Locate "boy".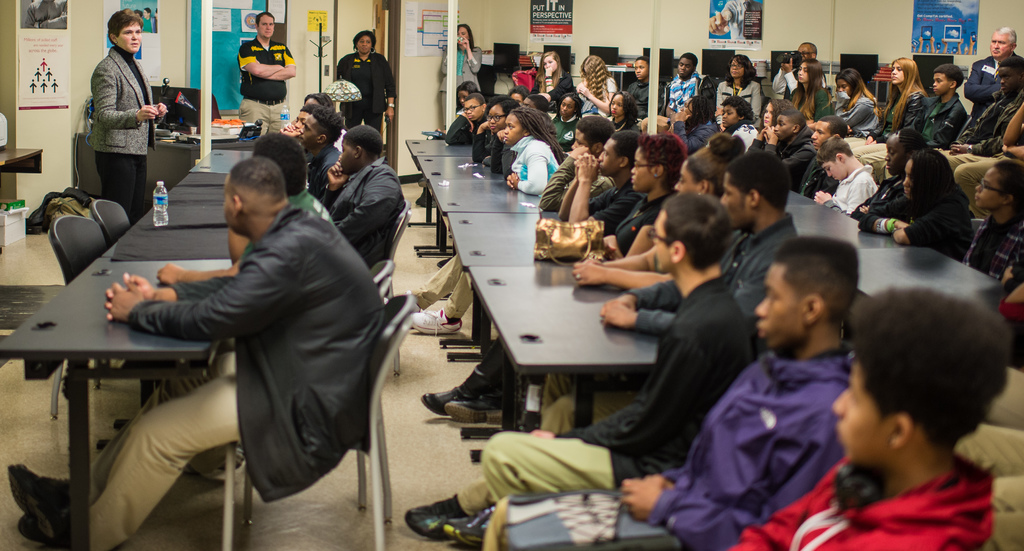
Bounding box: bbox=(317, 127, 413, 268).
